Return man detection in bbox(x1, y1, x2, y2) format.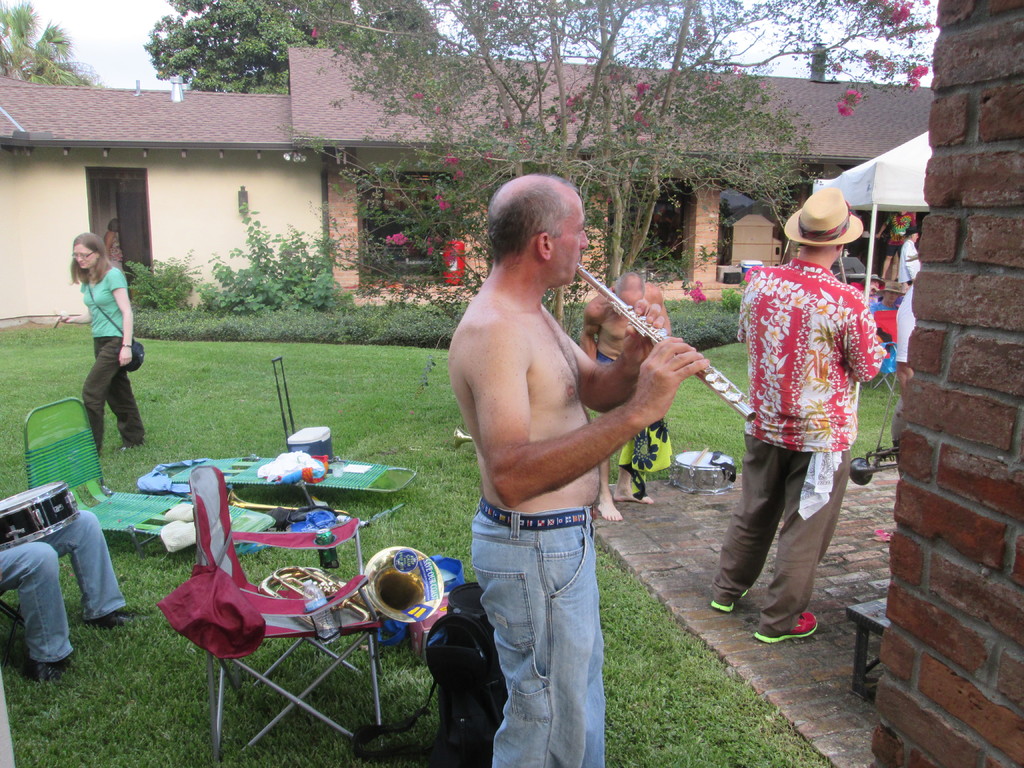
bbox(895, 223, 925, 285).
